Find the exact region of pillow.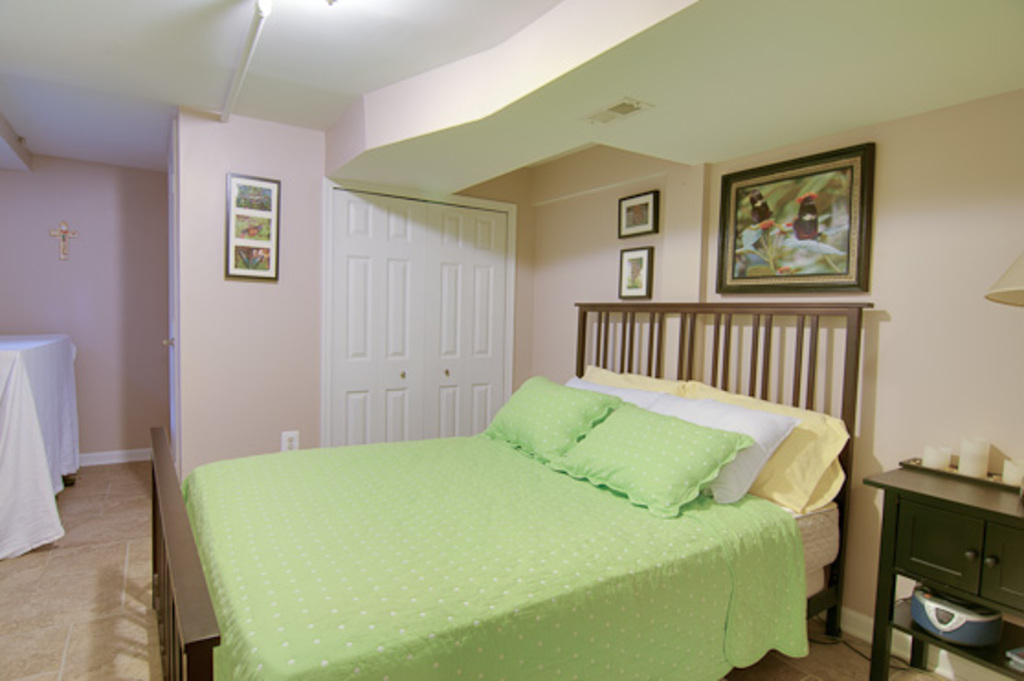
Exact region: locate(565, 367, 664, 415).
